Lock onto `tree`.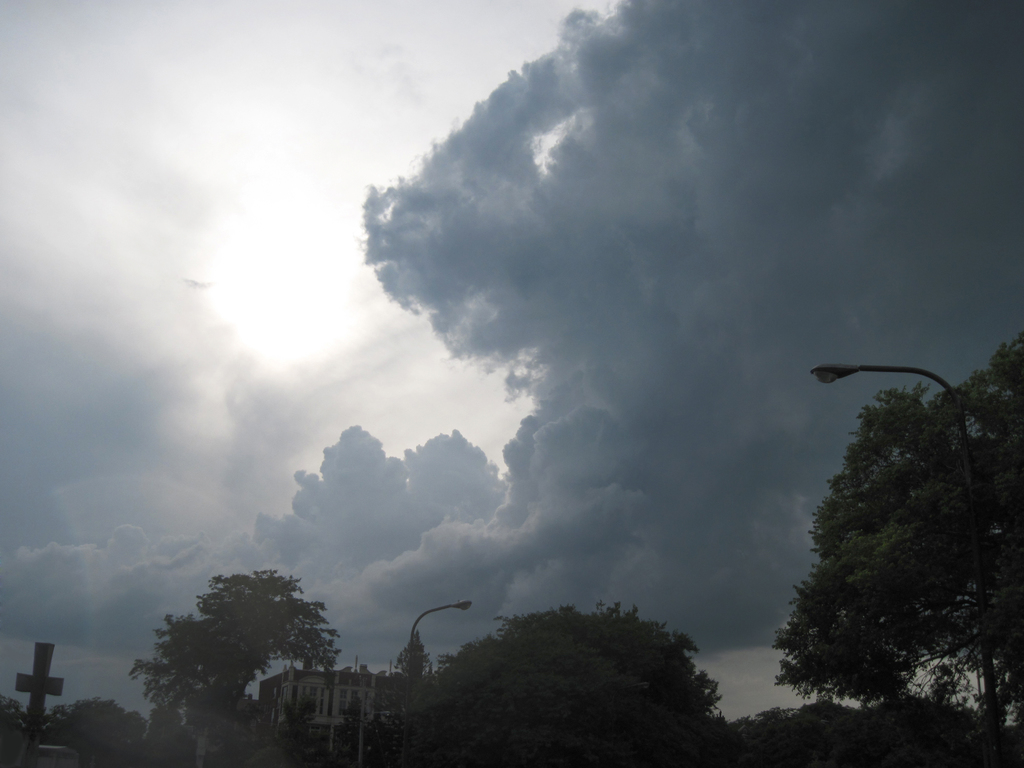
Locked: [left=0, top=696, right=22, bottom=743].
